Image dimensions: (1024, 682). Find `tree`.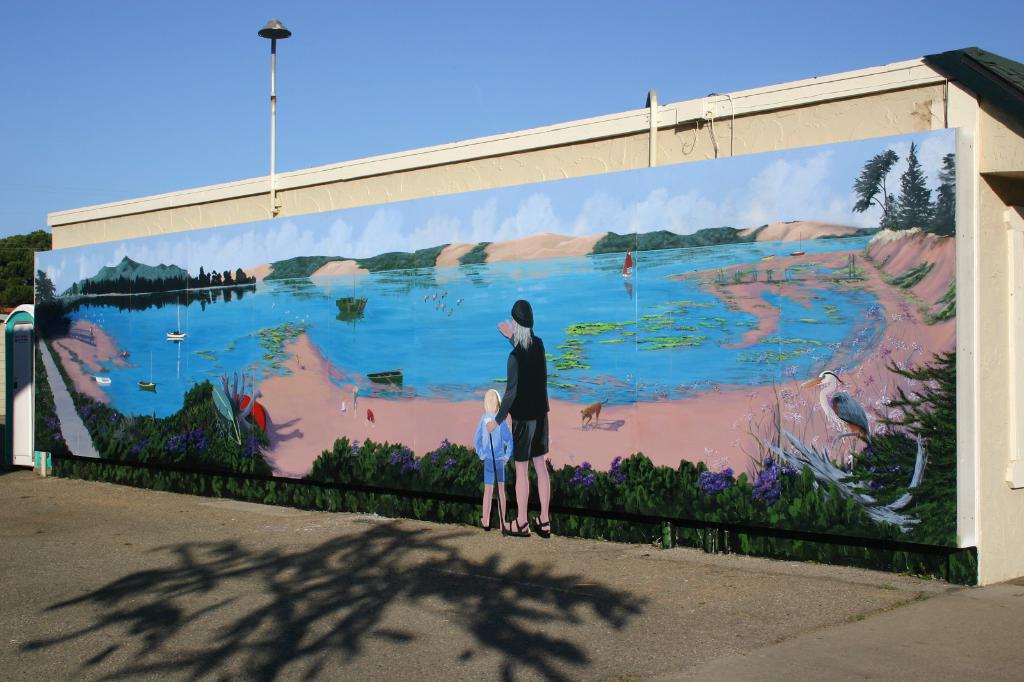
[x1=929, y1=150, x2=957, y2=237].
